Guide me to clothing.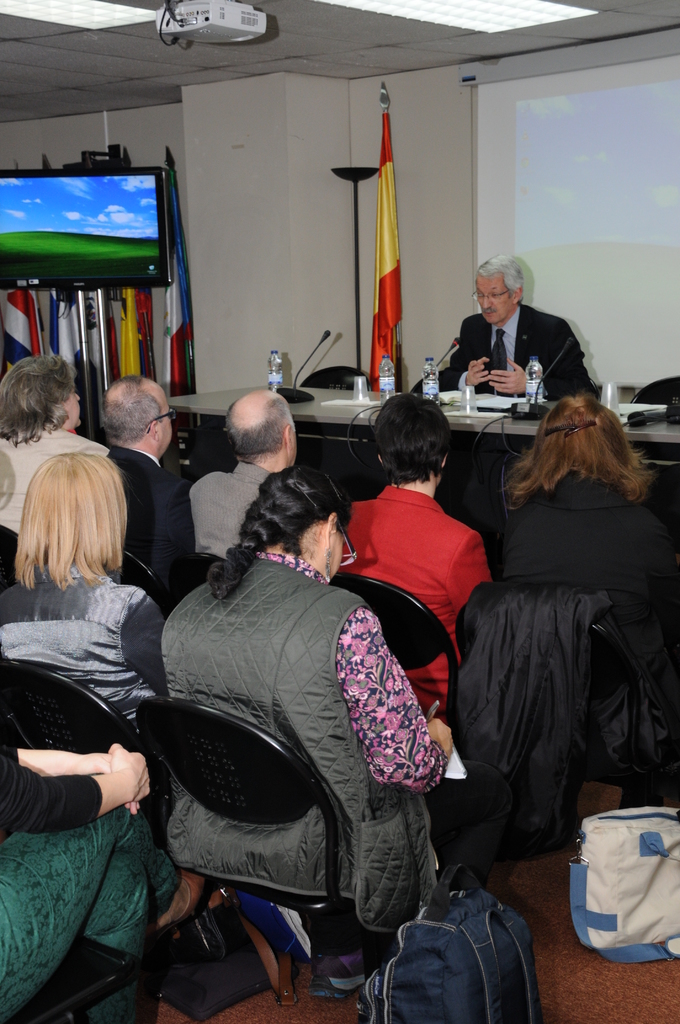
Guidance: 433:302:599:417.
